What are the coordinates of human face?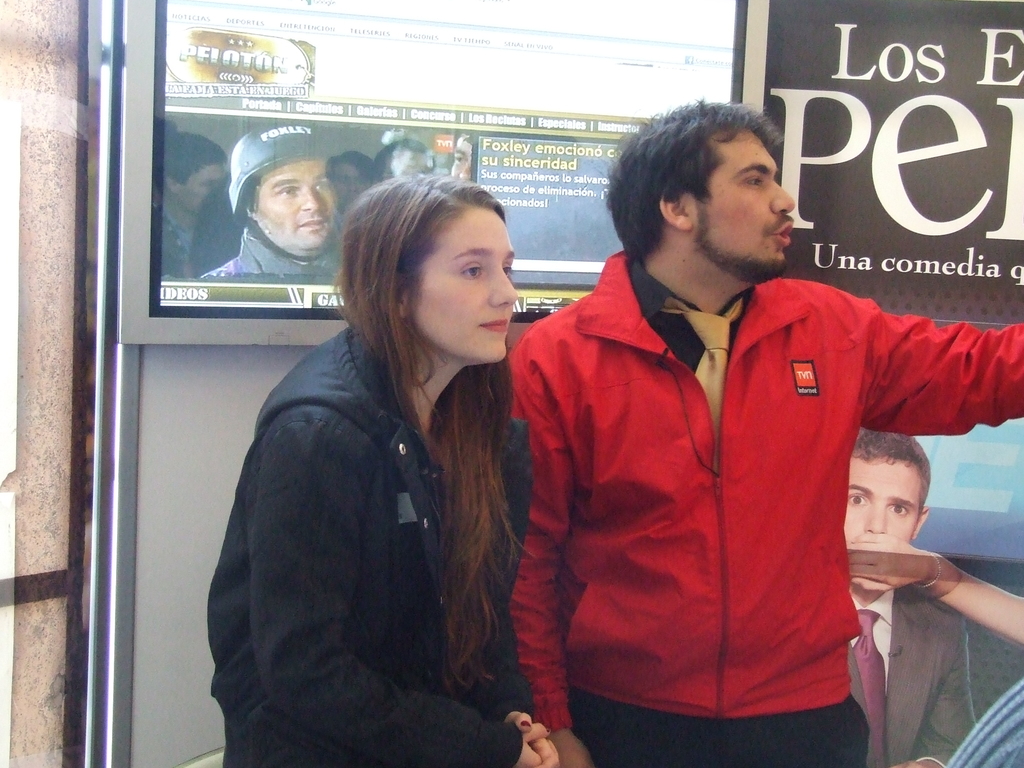
{"x1": 842, "y1": 465, "x2": 925, "y2": 542}.
